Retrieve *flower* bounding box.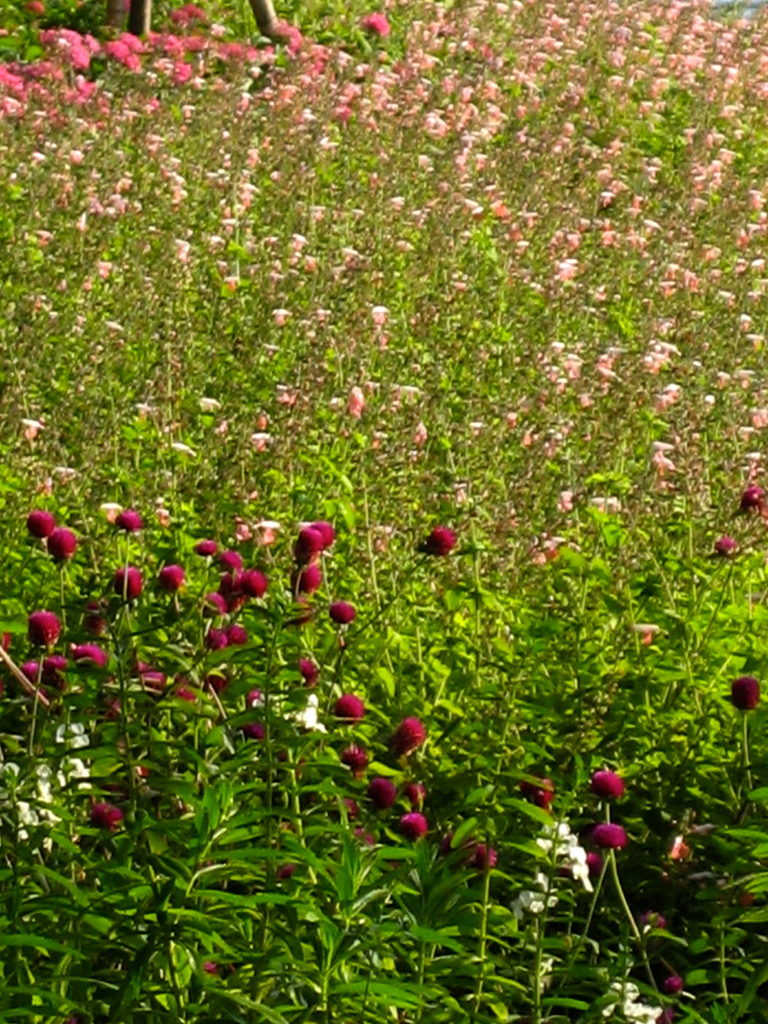
Bounding box: box(717, 536, 737, 554).
